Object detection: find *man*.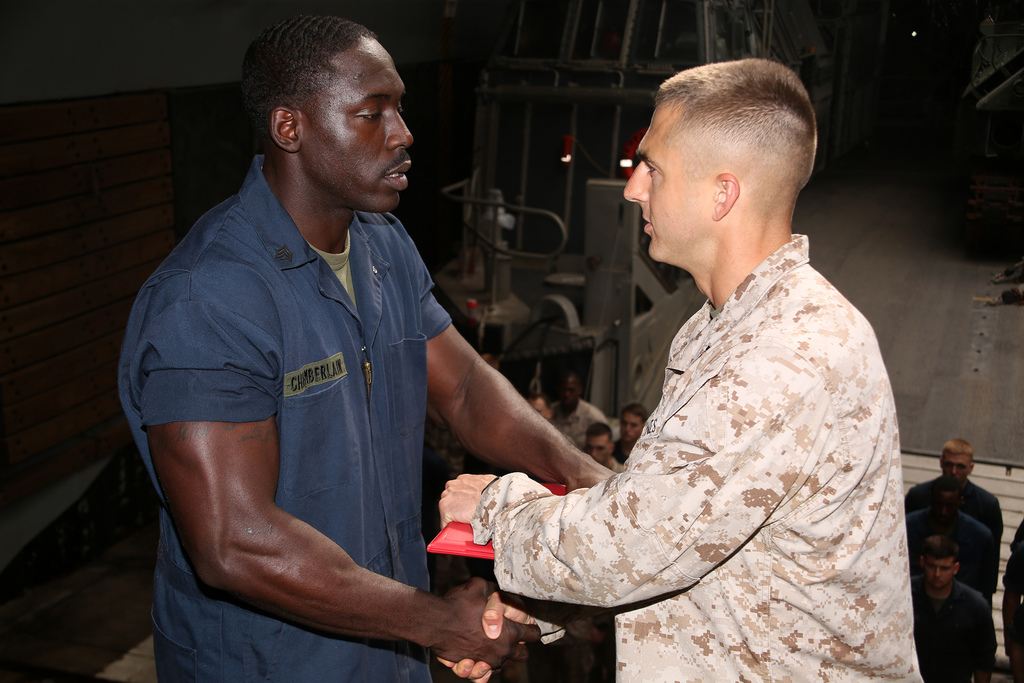
<region>895, 431, 1007, 596</region>.
